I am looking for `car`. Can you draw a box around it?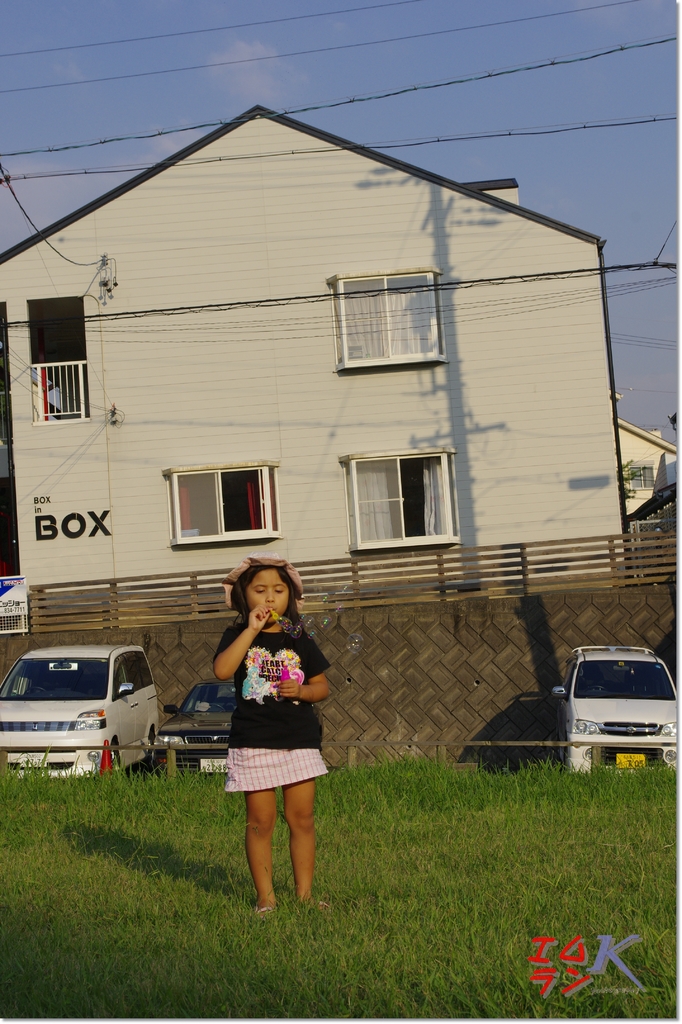
Sure, the bounding box is <bbox>551, 644, 677, 772</bbox>.
